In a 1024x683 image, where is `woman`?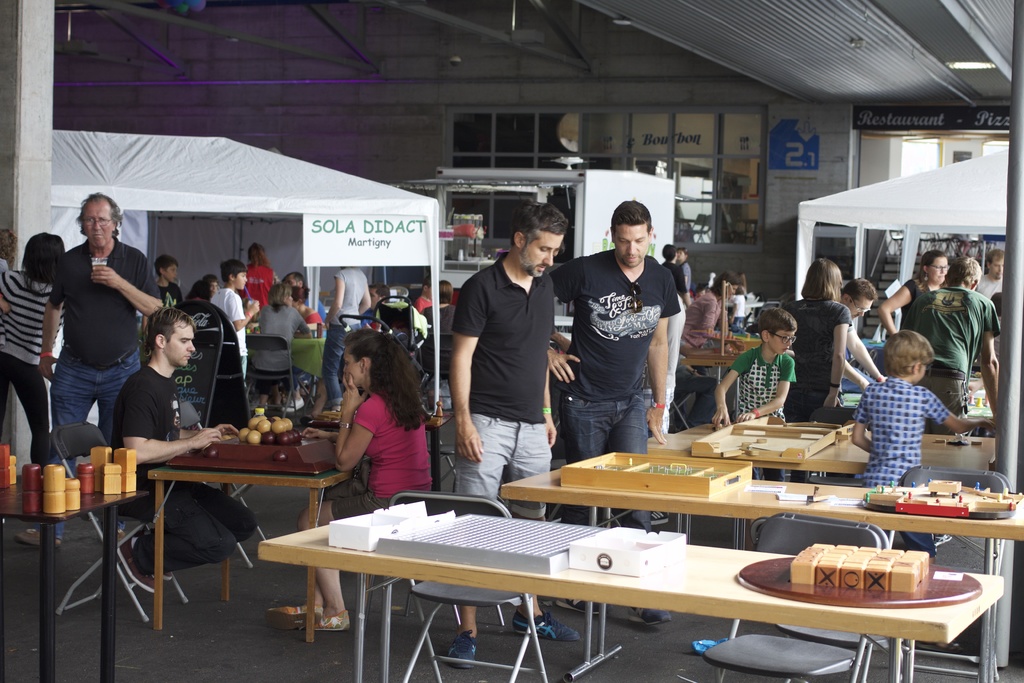
{"x1": 3, "y1": 233, "x2": 65, "y2": 459}.
